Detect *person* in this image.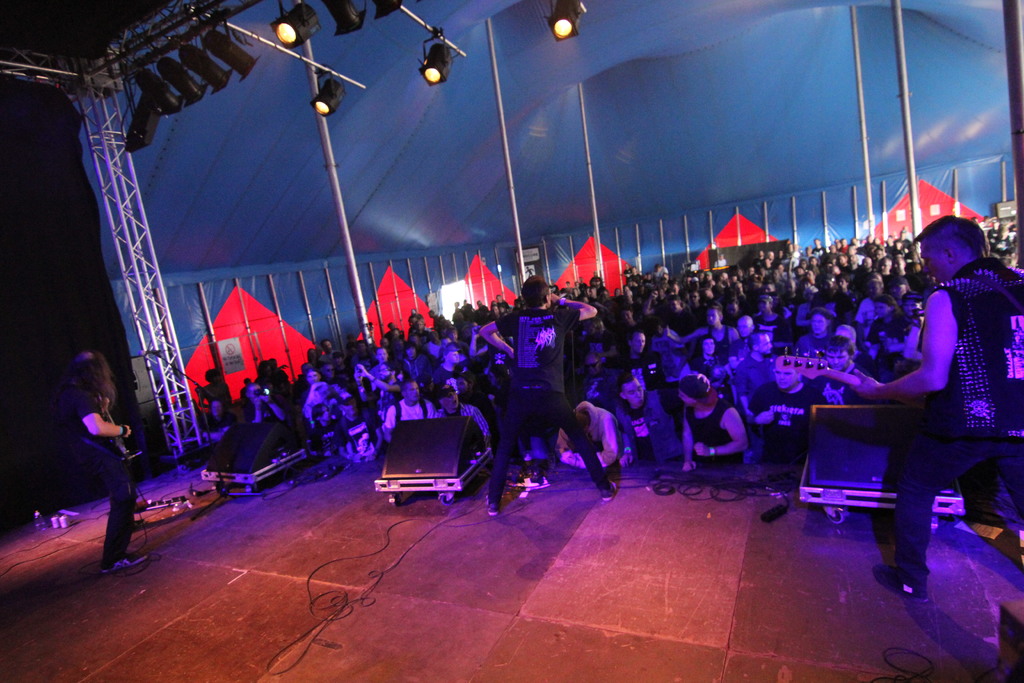
Detection: {"left": 412, "top": 320, "right": 432, "bottom": 339}.
